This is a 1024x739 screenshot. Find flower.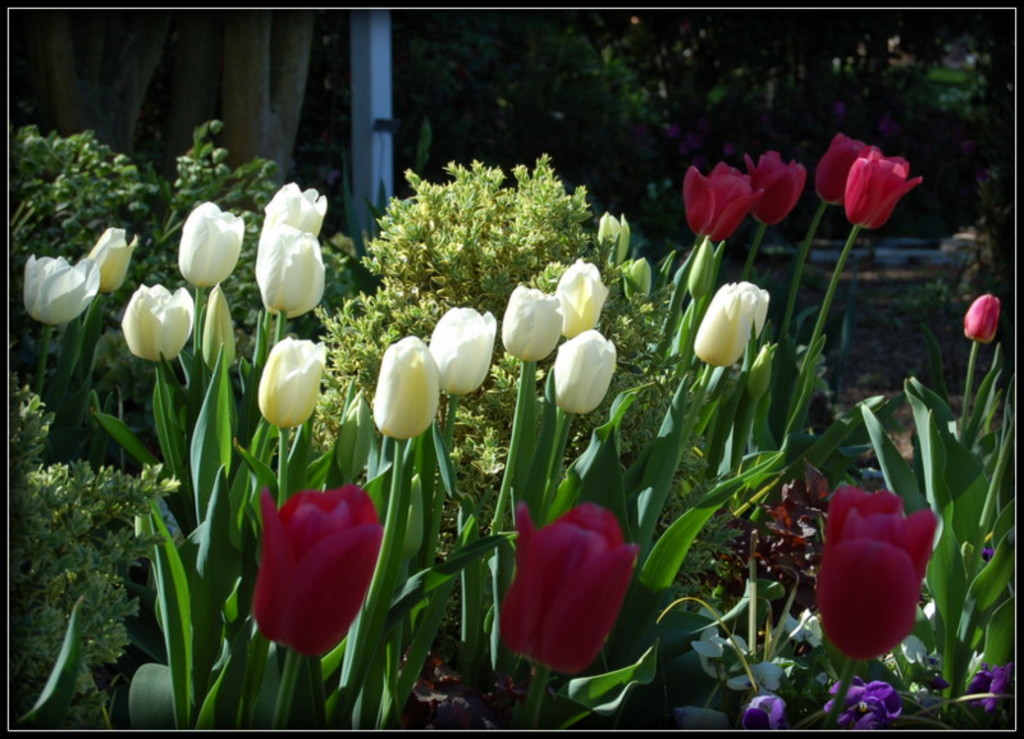
Bounding box: box=[428, 306, 494, 401].
